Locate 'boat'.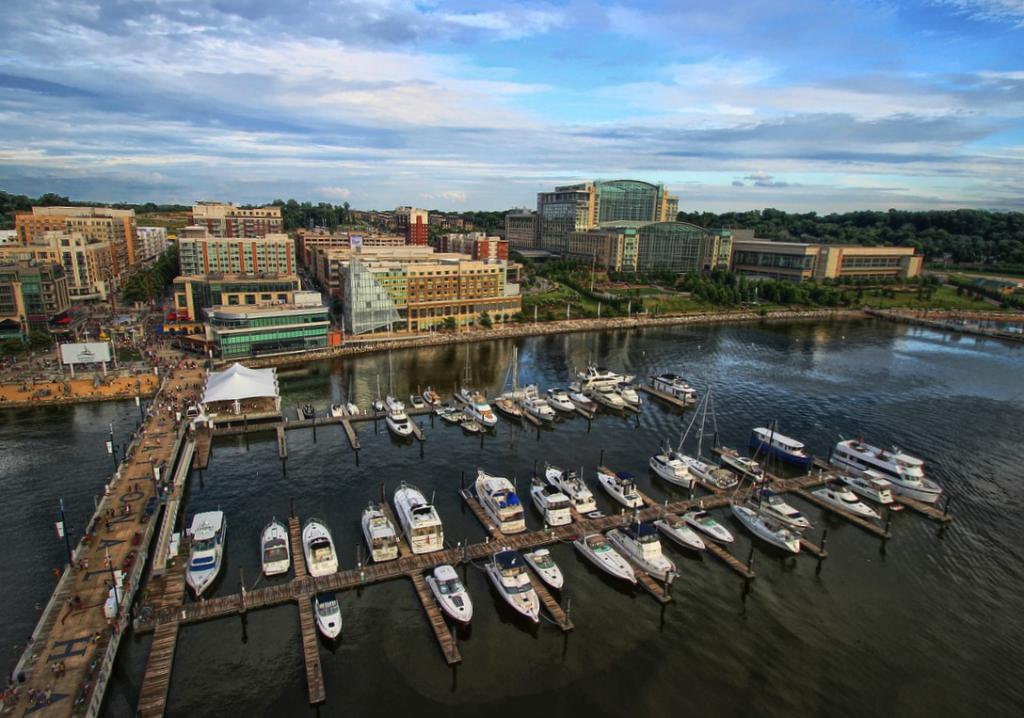
Bounding box: rect(611, 379, 642, 407).
